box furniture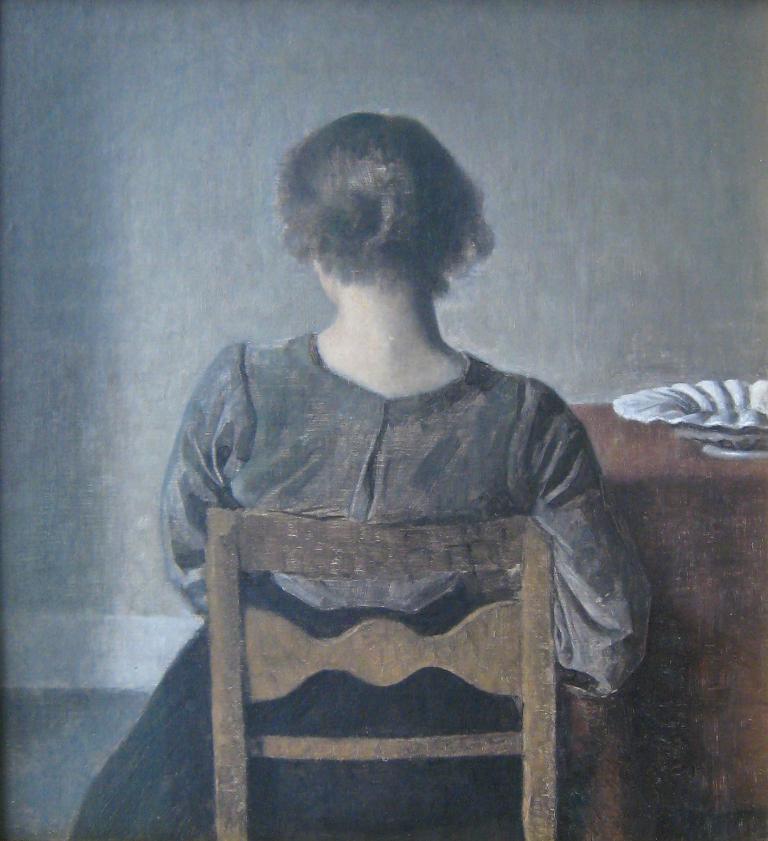
select_region(202, 504, 561, 840)
